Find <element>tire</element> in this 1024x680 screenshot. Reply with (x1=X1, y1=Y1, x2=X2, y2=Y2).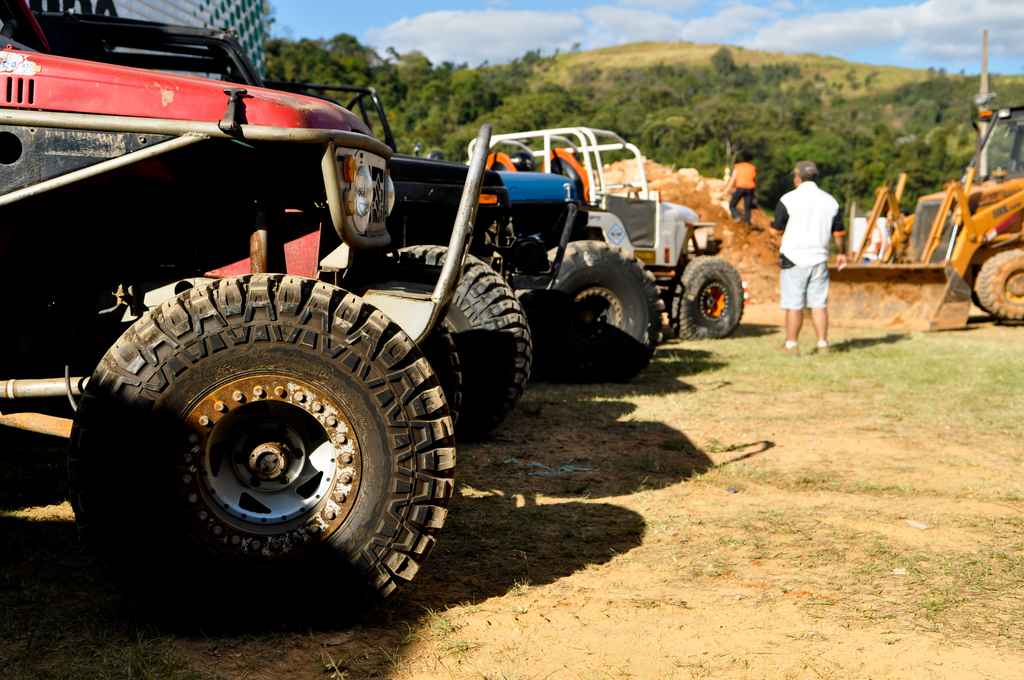
(x1=971, y1=249, x2=1023, y2=323).
